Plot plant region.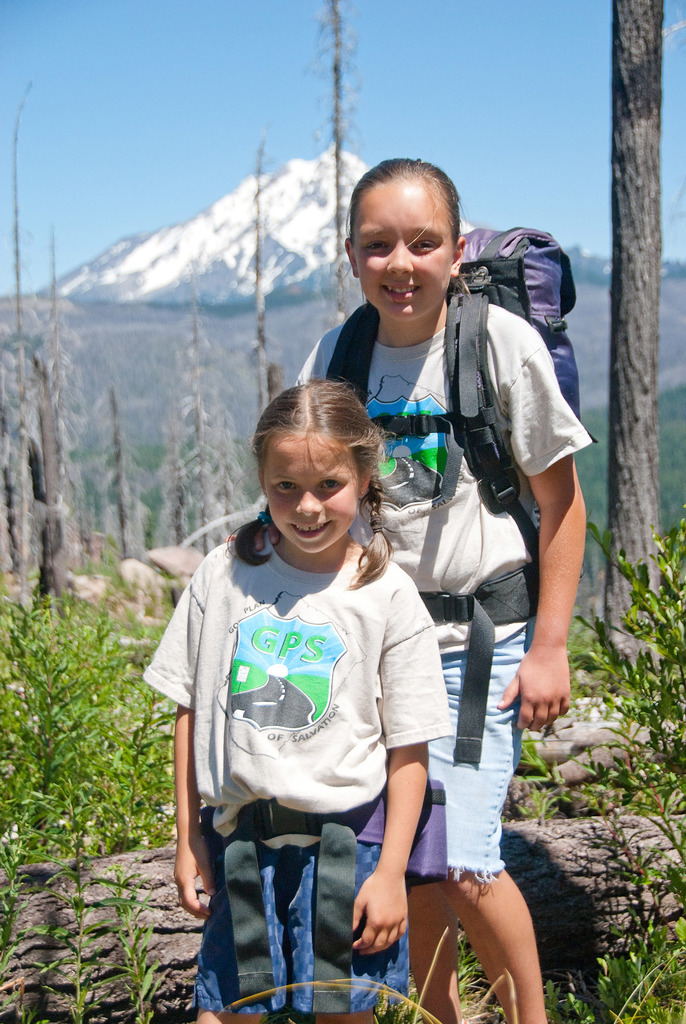
Plotted at bbox=(229, 924, 528, 1023).
